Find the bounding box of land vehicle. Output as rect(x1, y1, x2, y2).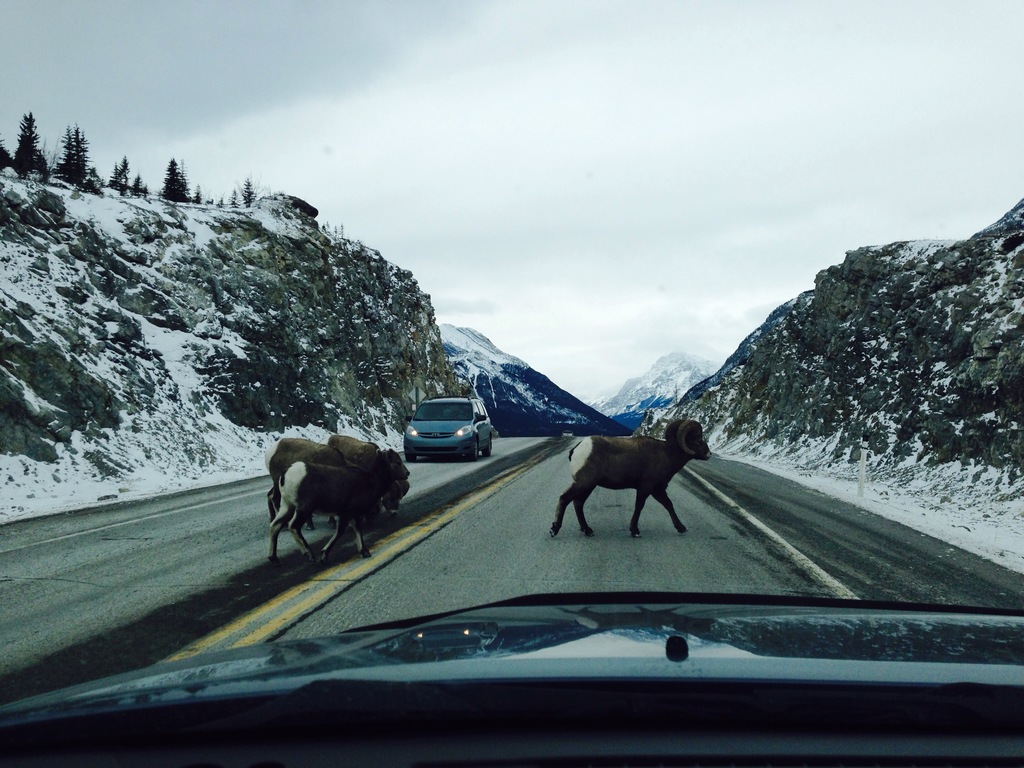
rect(394, 396, 501, 465).
